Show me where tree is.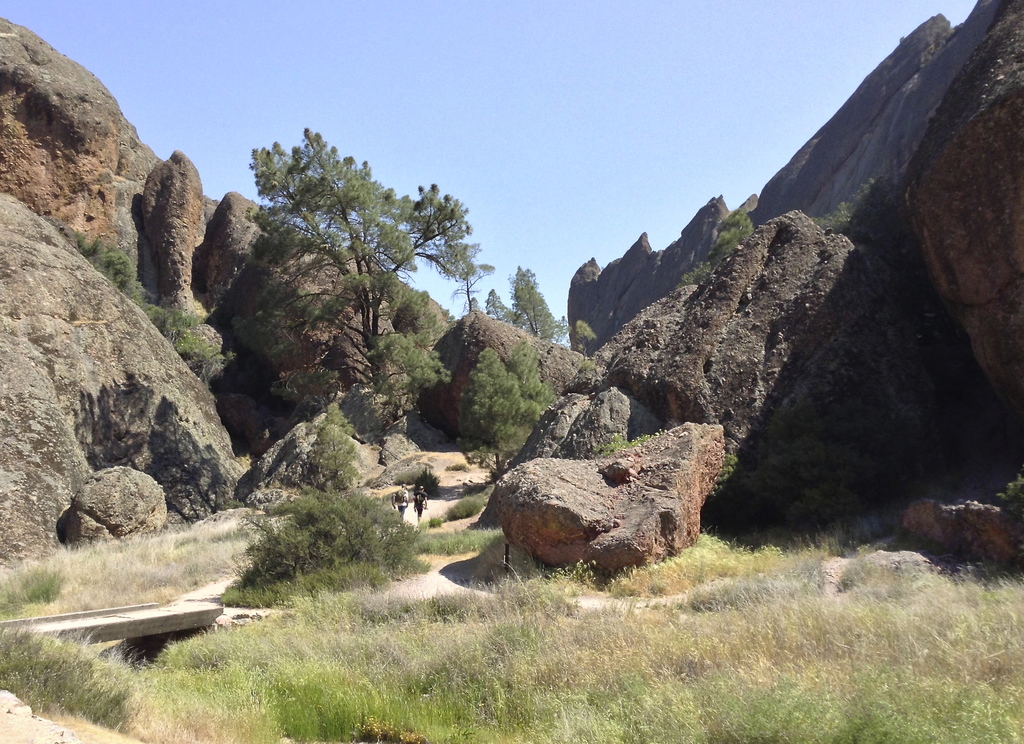
tree is at box(679, 205, 754, 279).
